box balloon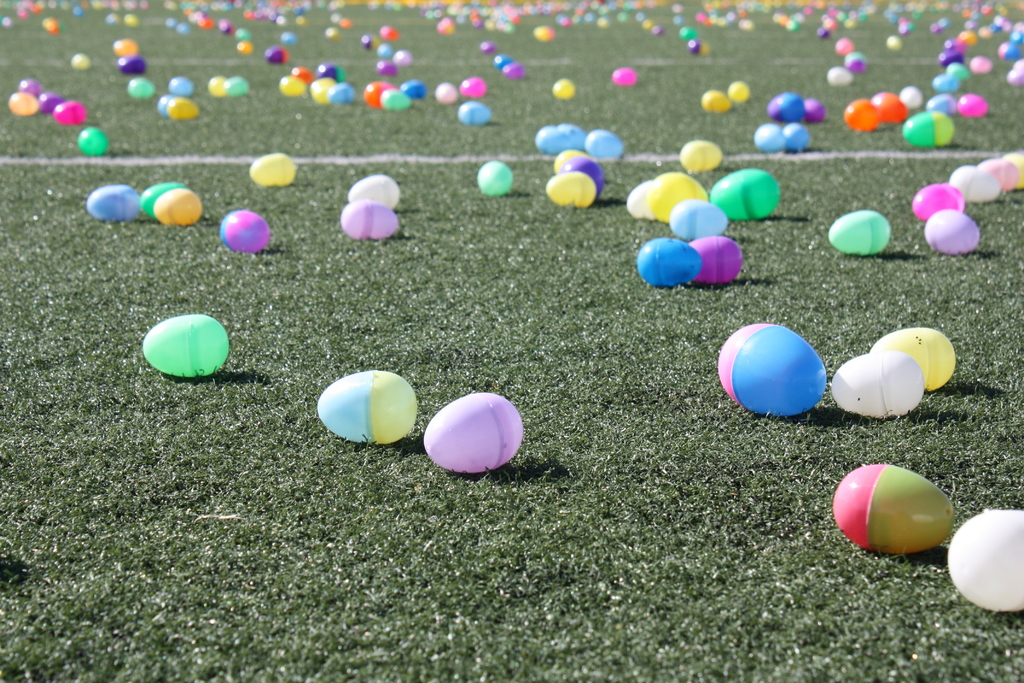
399/78/426/101
